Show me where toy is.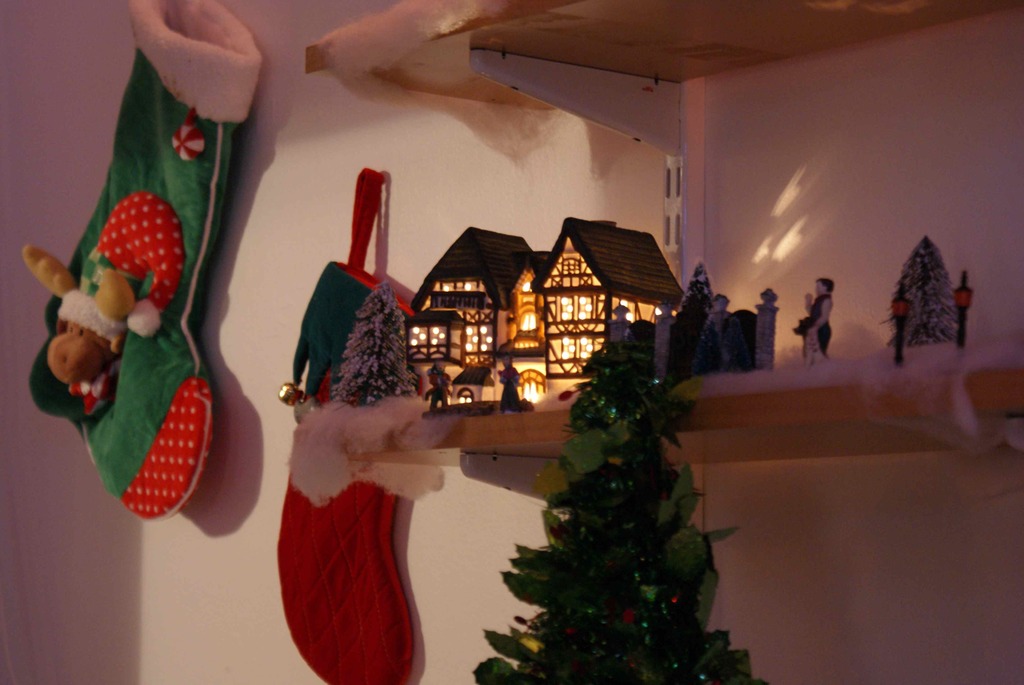
toy is at rect(801, 265, 854, 363).
